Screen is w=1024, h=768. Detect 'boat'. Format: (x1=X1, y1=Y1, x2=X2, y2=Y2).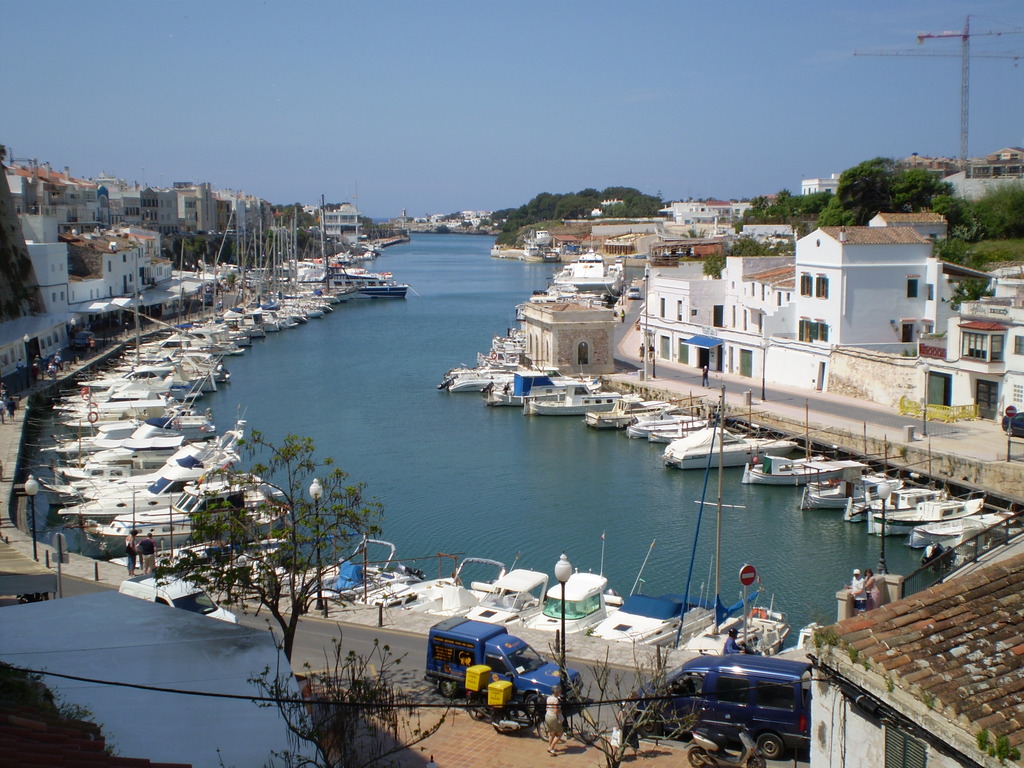
(x1=159, y1=332, x2=220, y2=353).
